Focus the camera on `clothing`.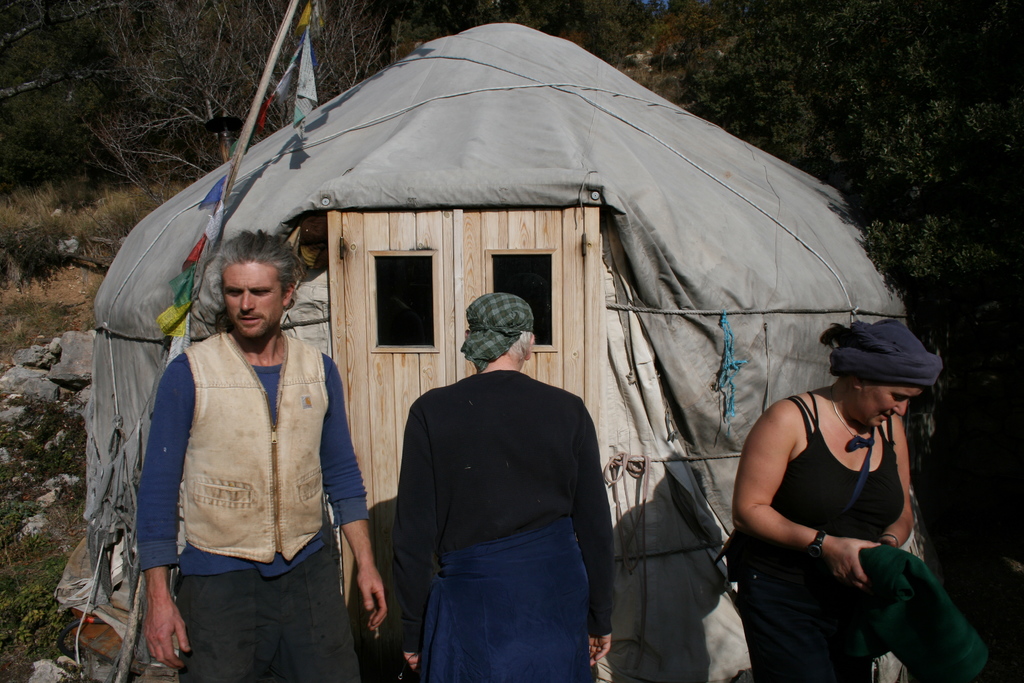
Focus region: {"x1": 125, "y1": 251, "x2": 352, "y2": 662}.
